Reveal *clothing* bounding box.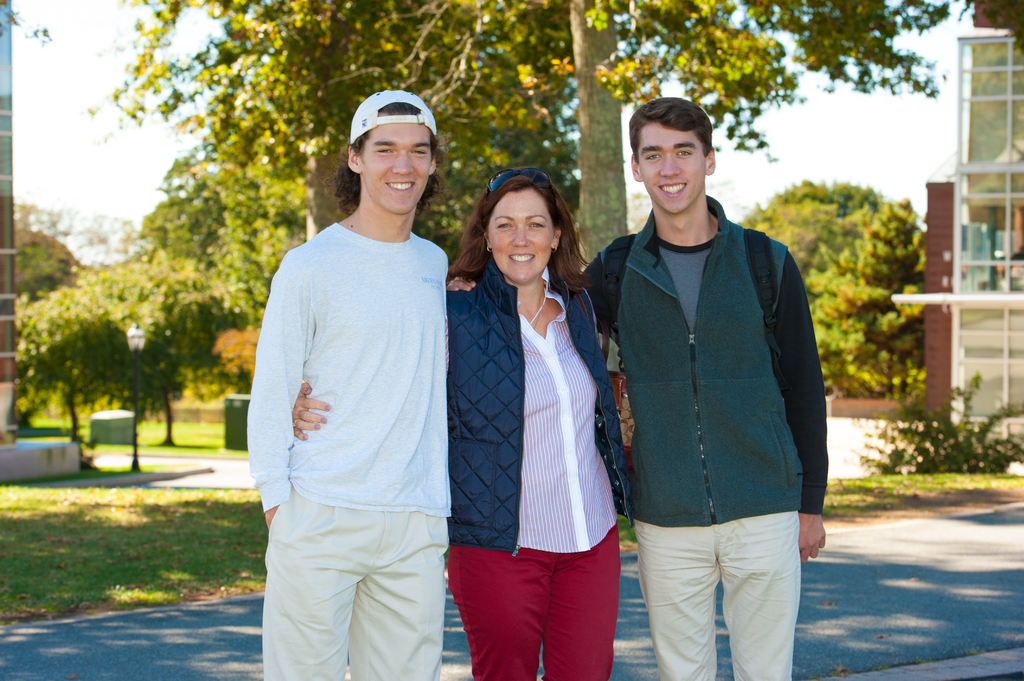
Revealed: bbox=[442, 259, 625, 680].
